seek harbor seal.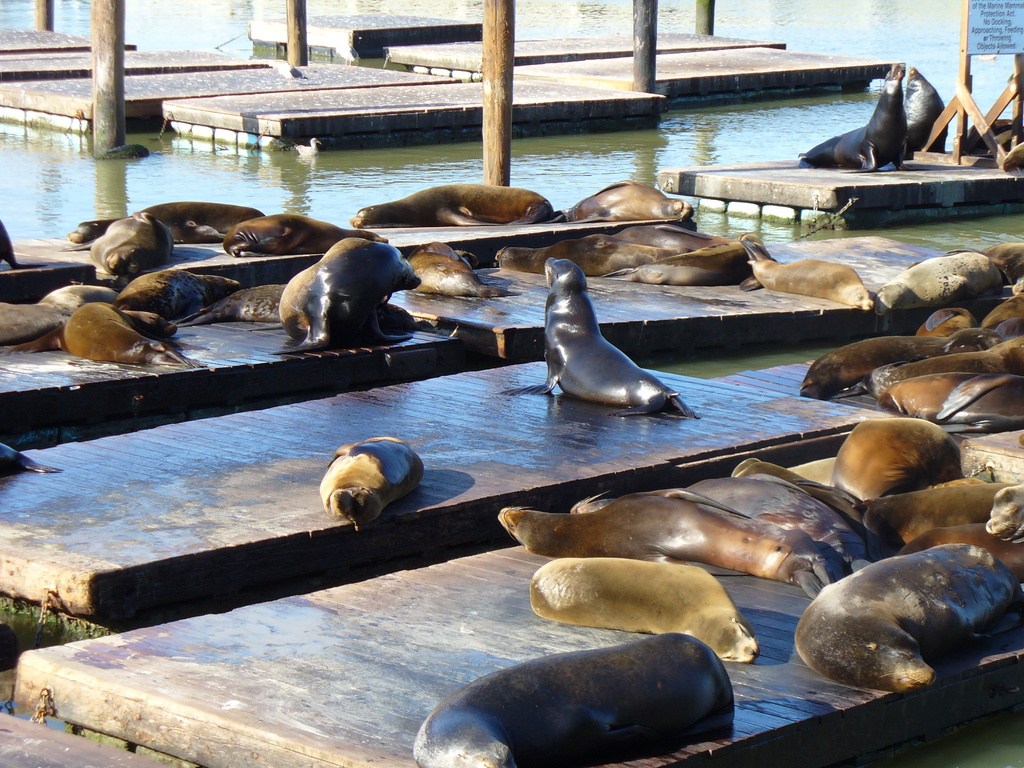
803:61:911:175.
